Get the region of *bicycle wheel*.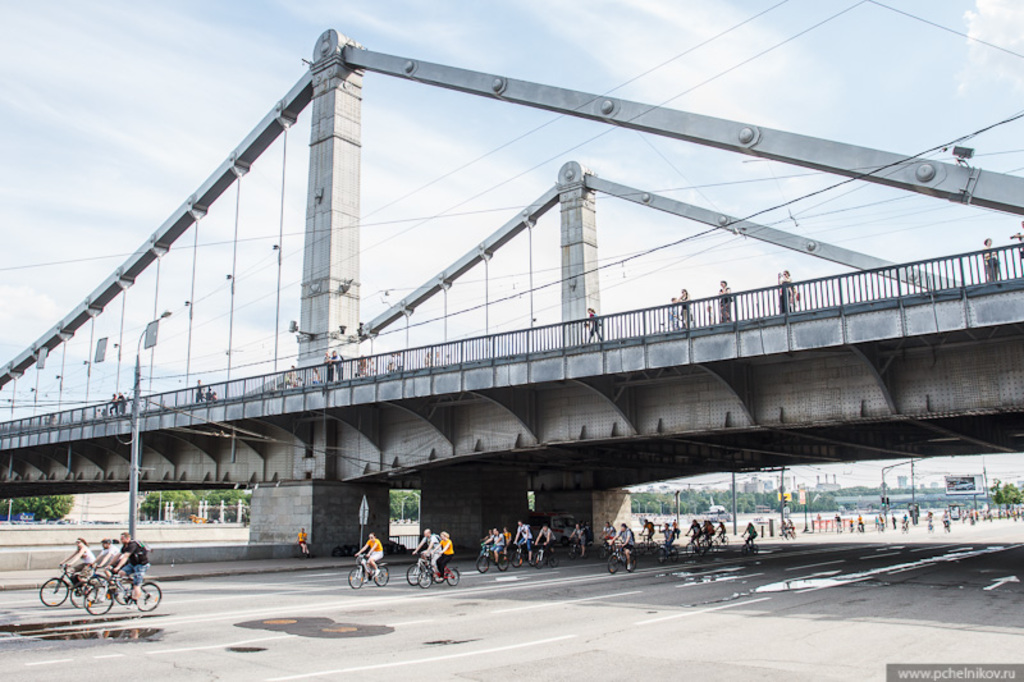
(left=41, top=578, right=65, bottom=603).
